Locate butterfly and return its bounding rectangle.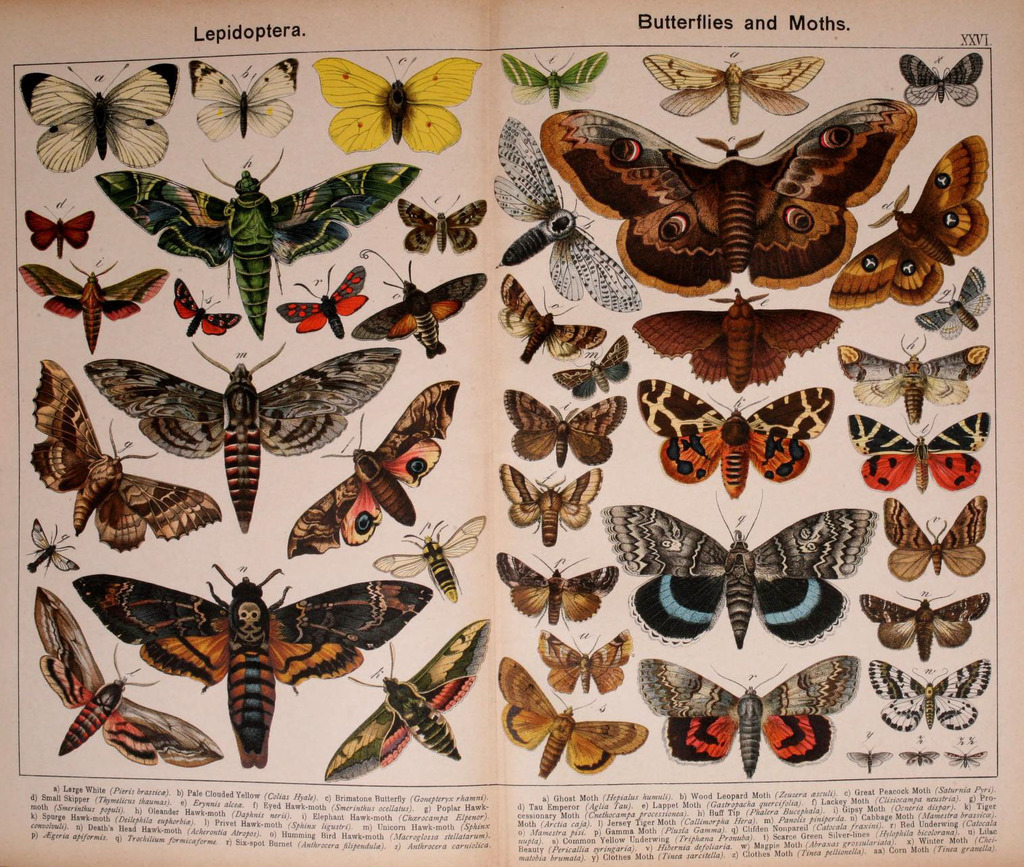
left=900, top=54, right=981, bottom=107.
